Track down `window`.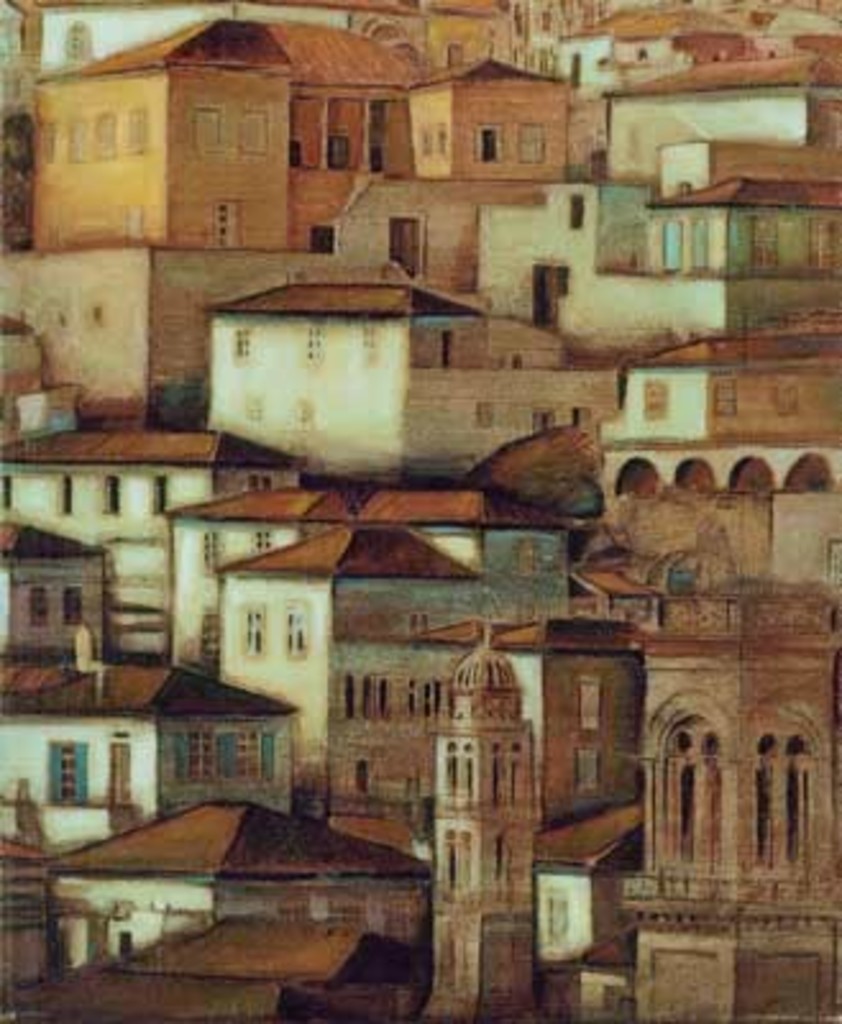
Tracked to bbox(752, 212, 773, 271).
